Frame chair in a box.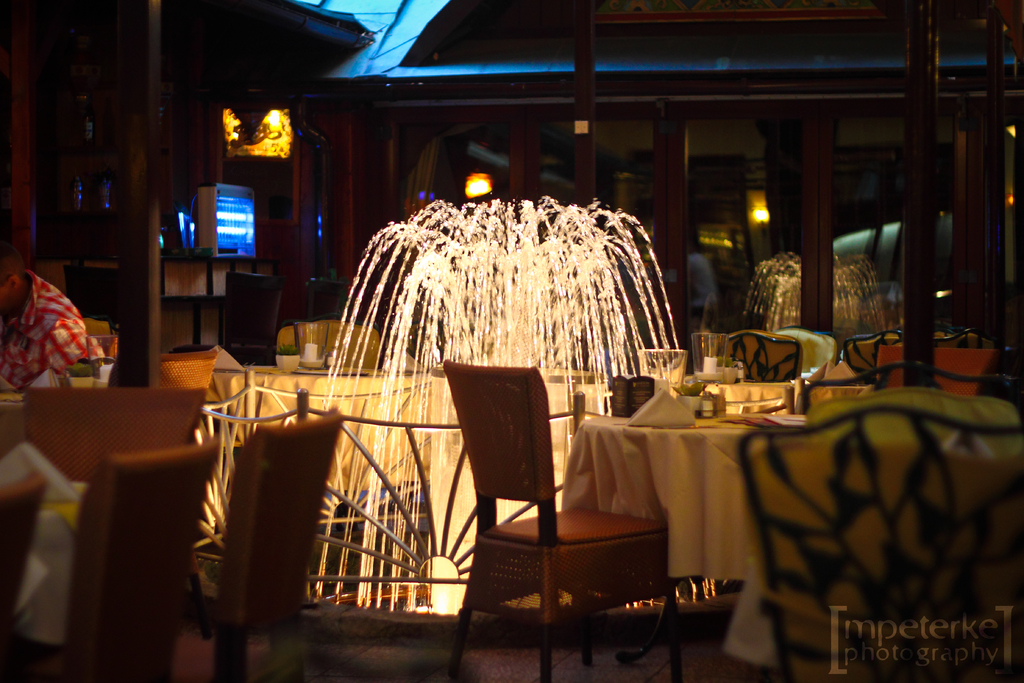
64,265,124,333.
